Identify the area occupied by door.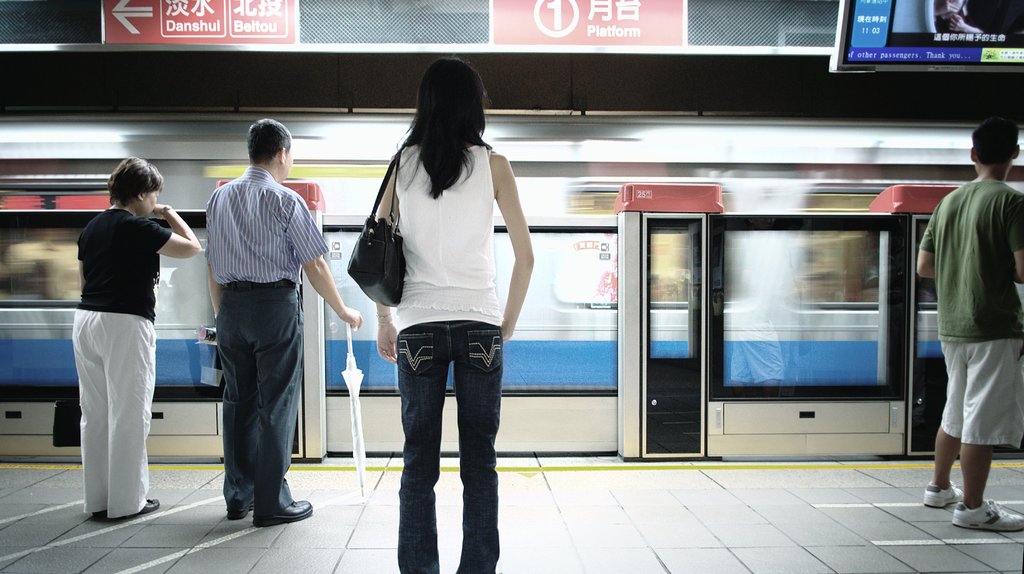
Area: (x1=909, y1=214, x2=951, y2=455).
